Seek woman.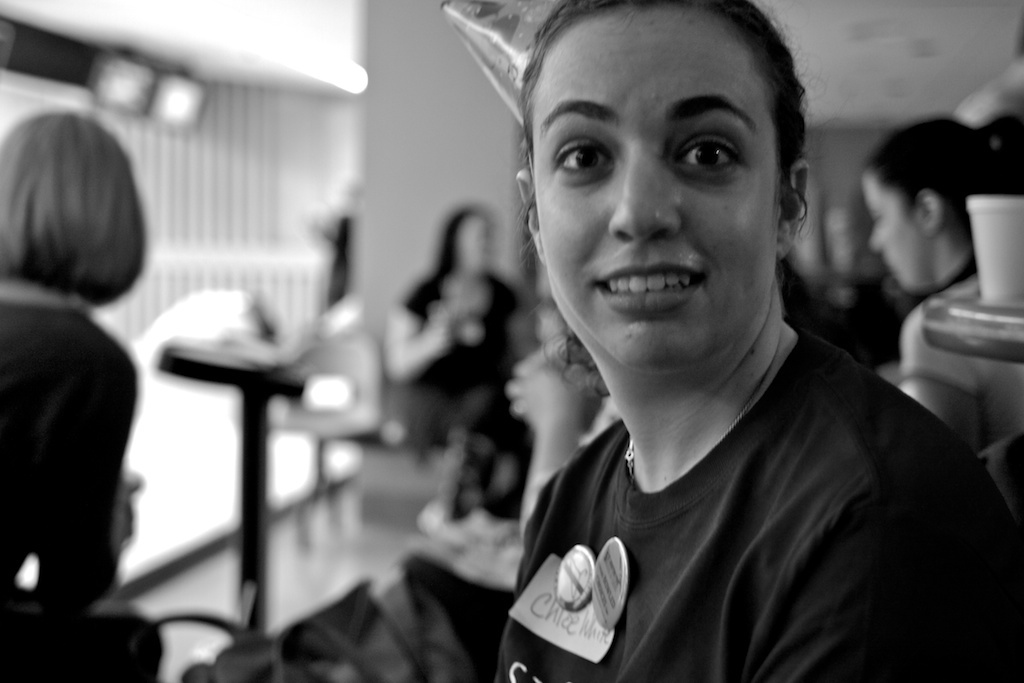
860 115 1023 459.
